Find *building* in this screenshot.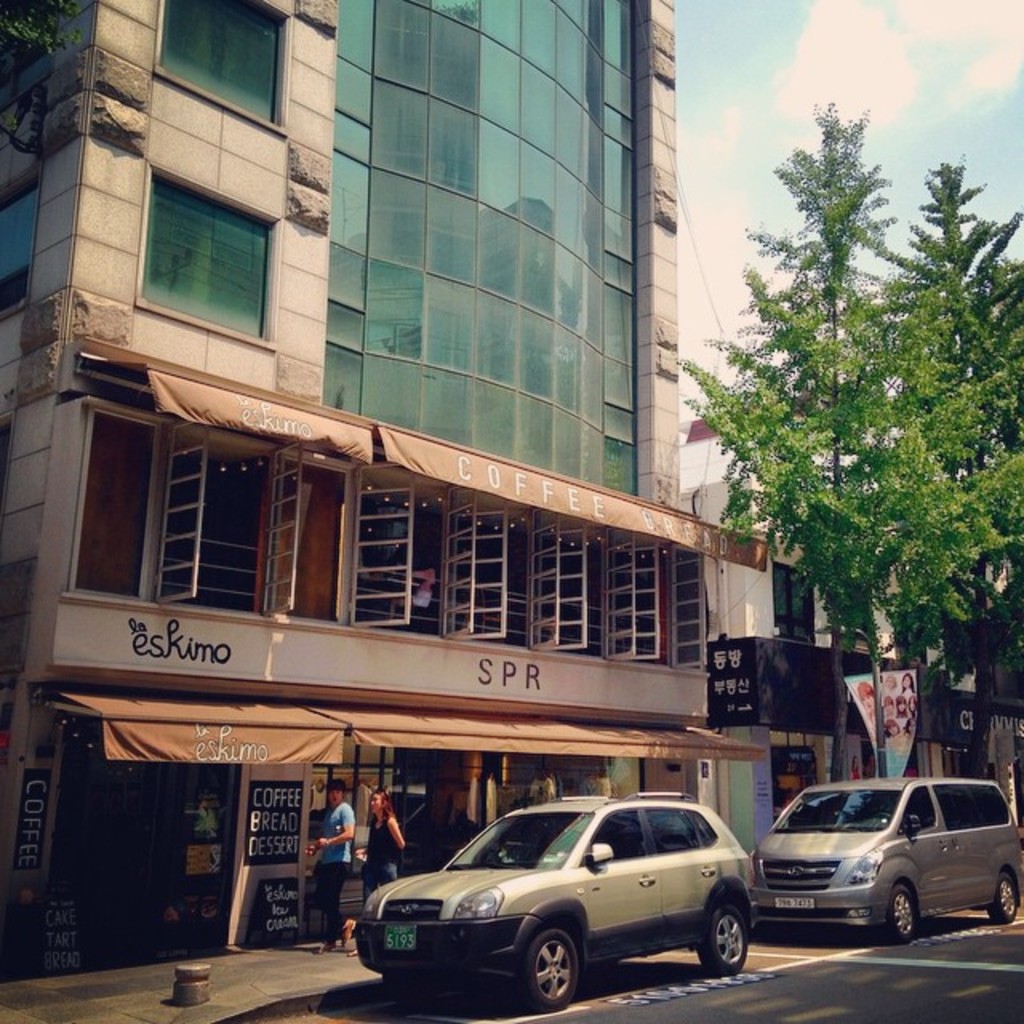
The bounding box for *building* is bbox(677, 411, 955, 883).
